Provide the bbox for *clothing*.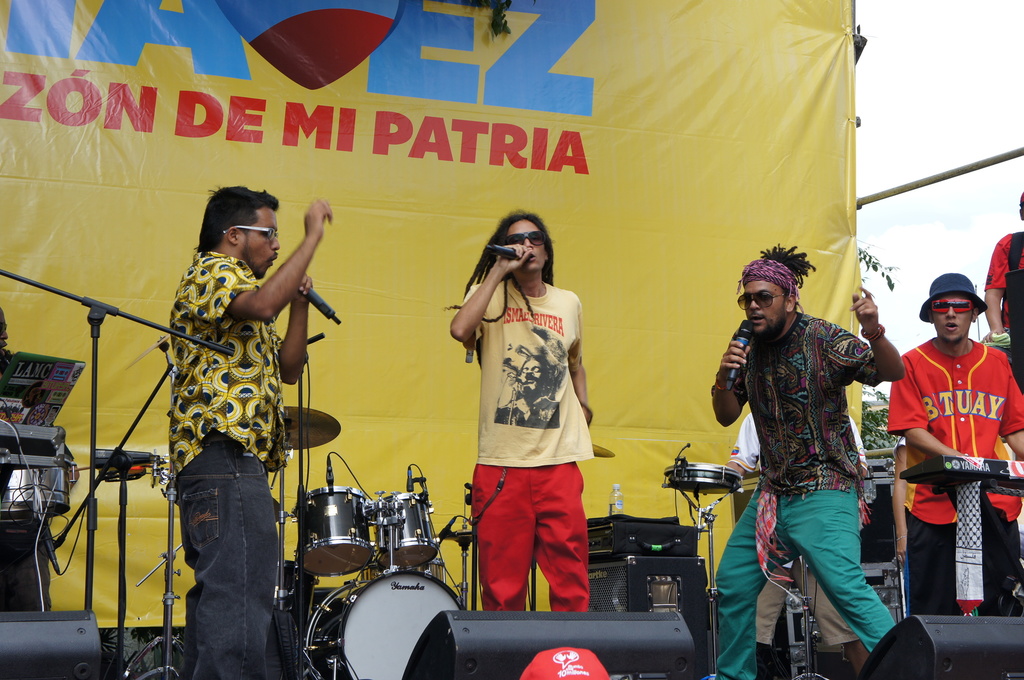
(0,538,54,611).
